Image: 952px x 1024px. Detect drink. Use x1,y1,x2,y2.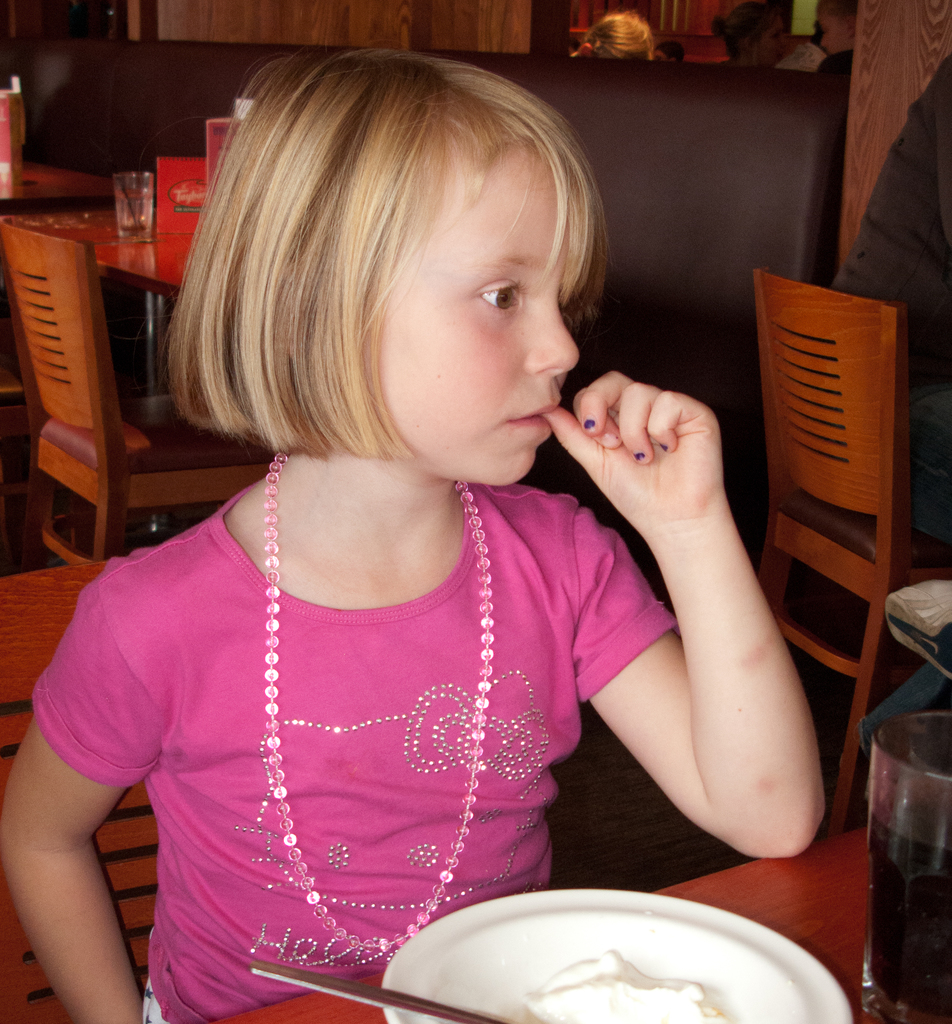
862,810,951,1023.
